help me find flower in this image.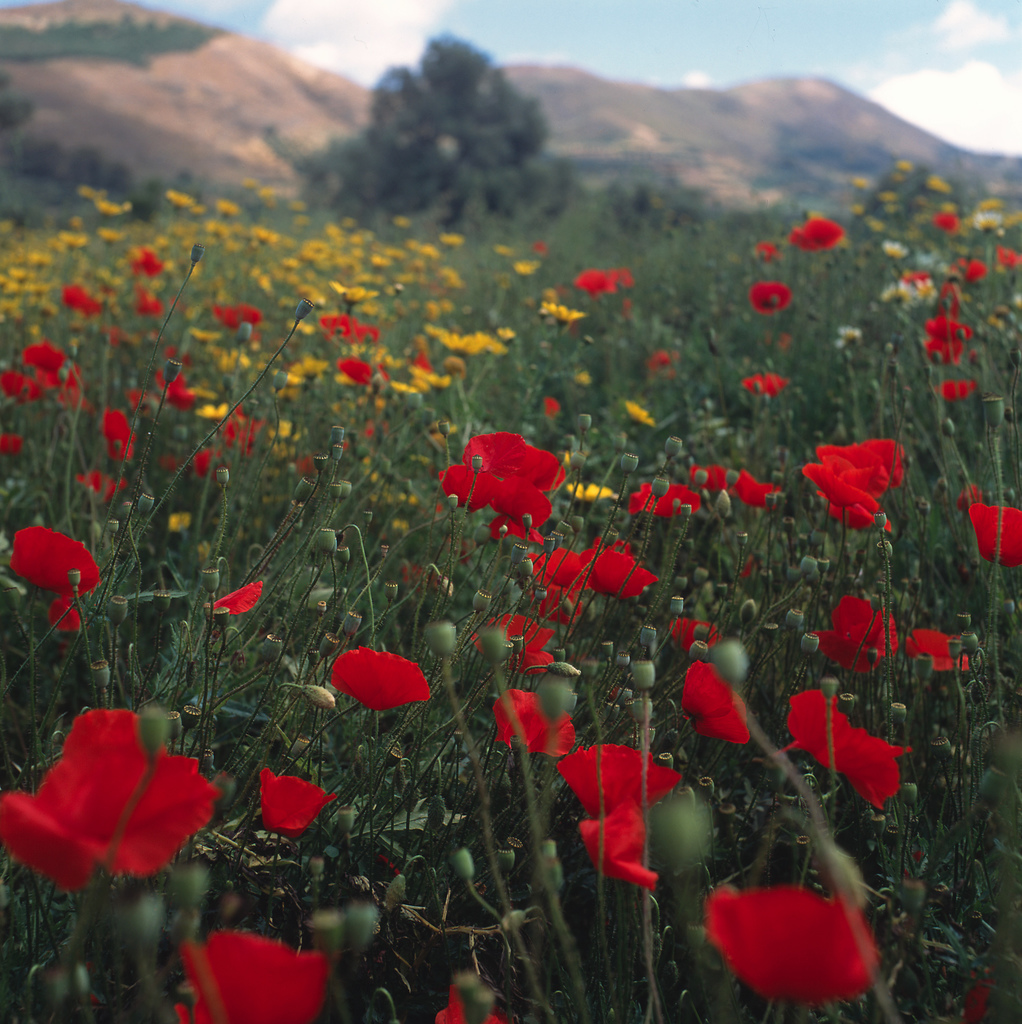
Found it: <region>45, 596, 83, 638</region>.
